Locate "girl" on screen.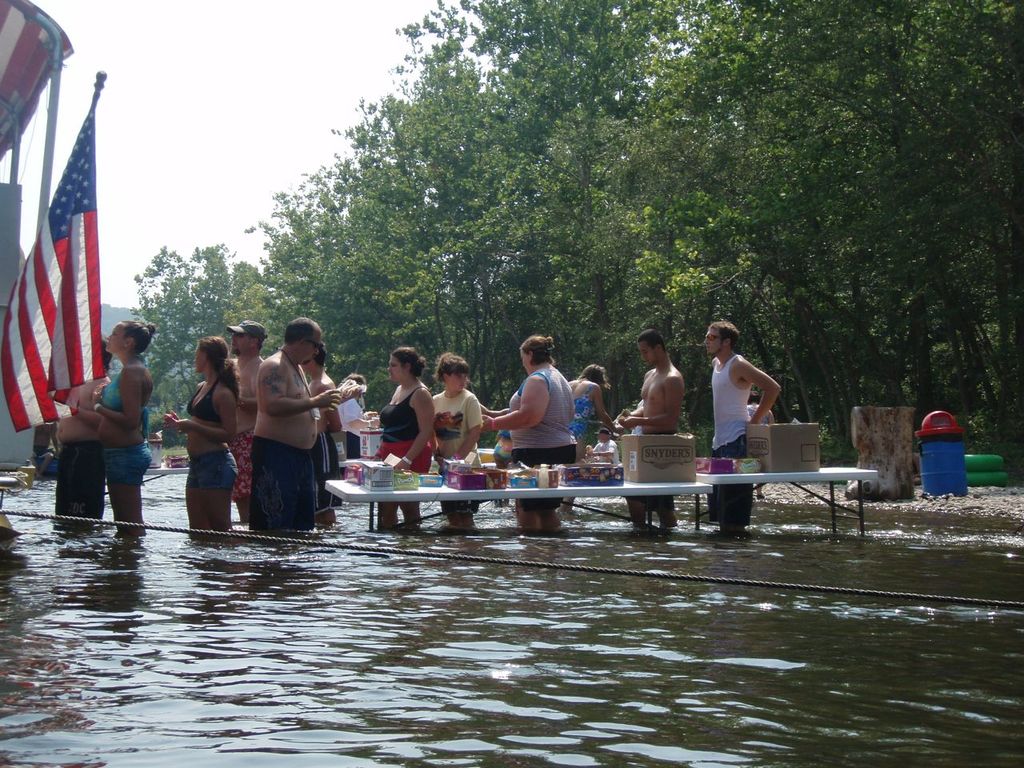
On screen at select_region(162, 334, 242, 538).
